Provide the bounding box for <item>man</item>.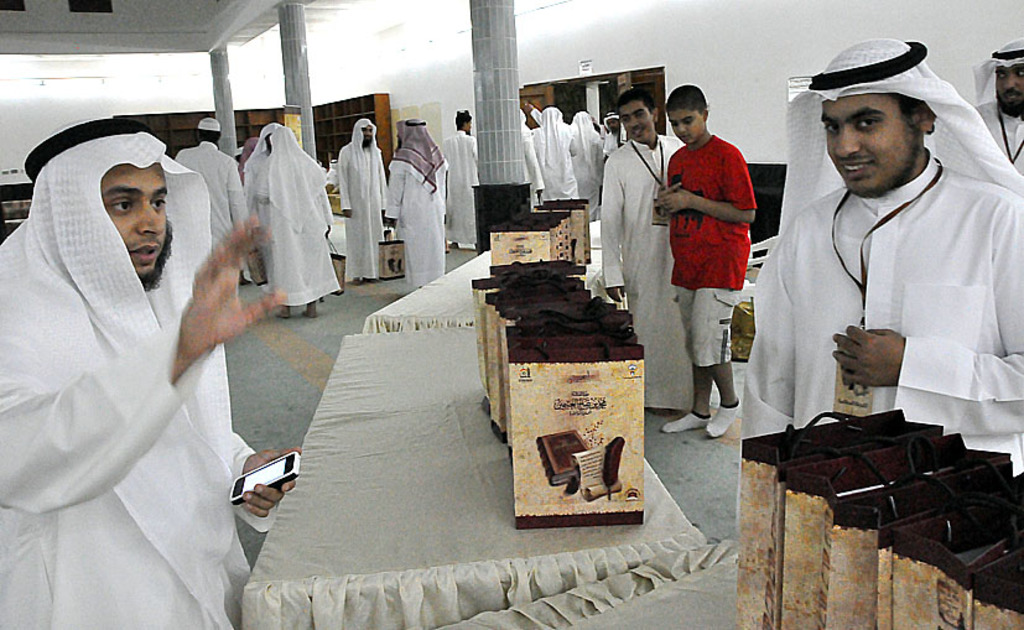
<region>171, 111, 250, 276</region>.
